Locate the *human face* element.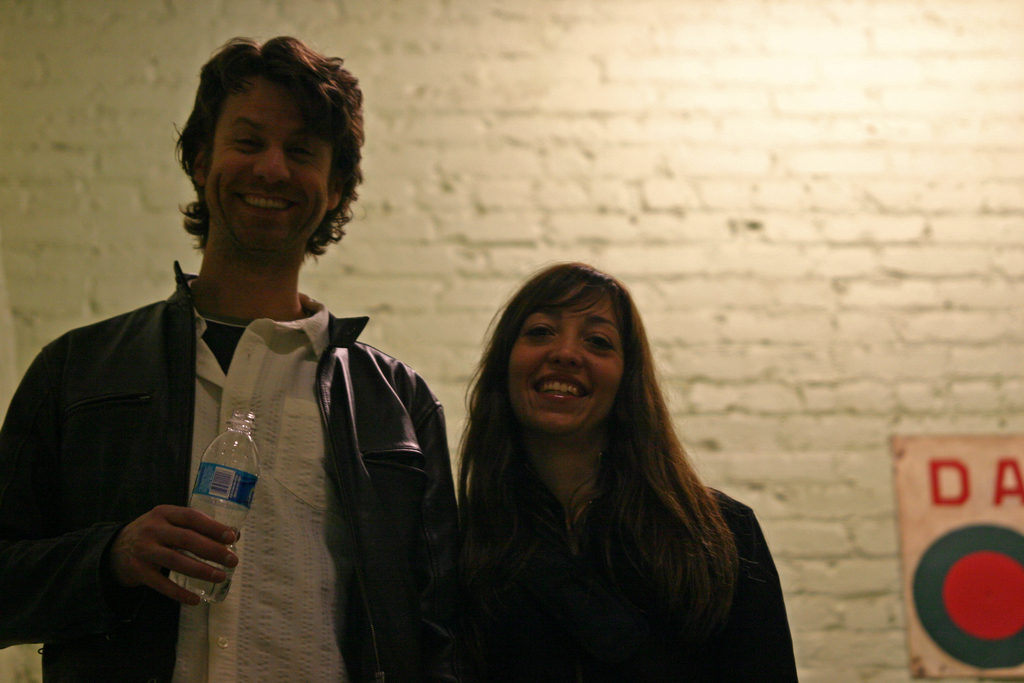
Element bbox: (507, 292, 623, 428).
